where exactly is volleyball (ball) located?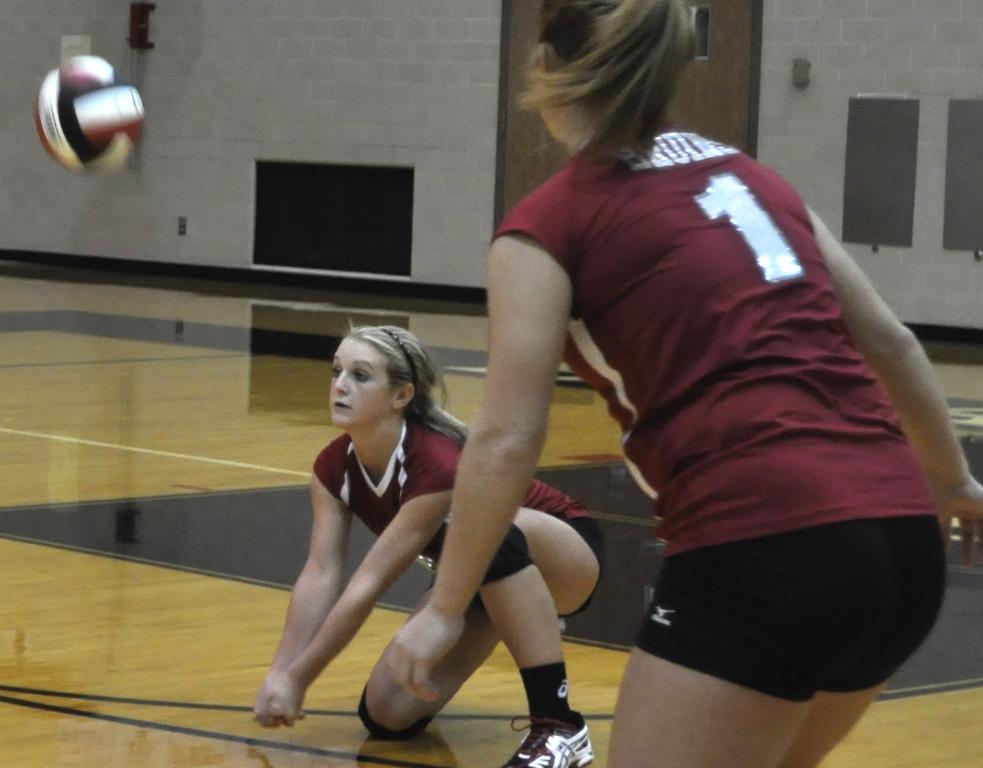
Its bounding box is <bbox>30, 58, 151, 179</bbox>.
